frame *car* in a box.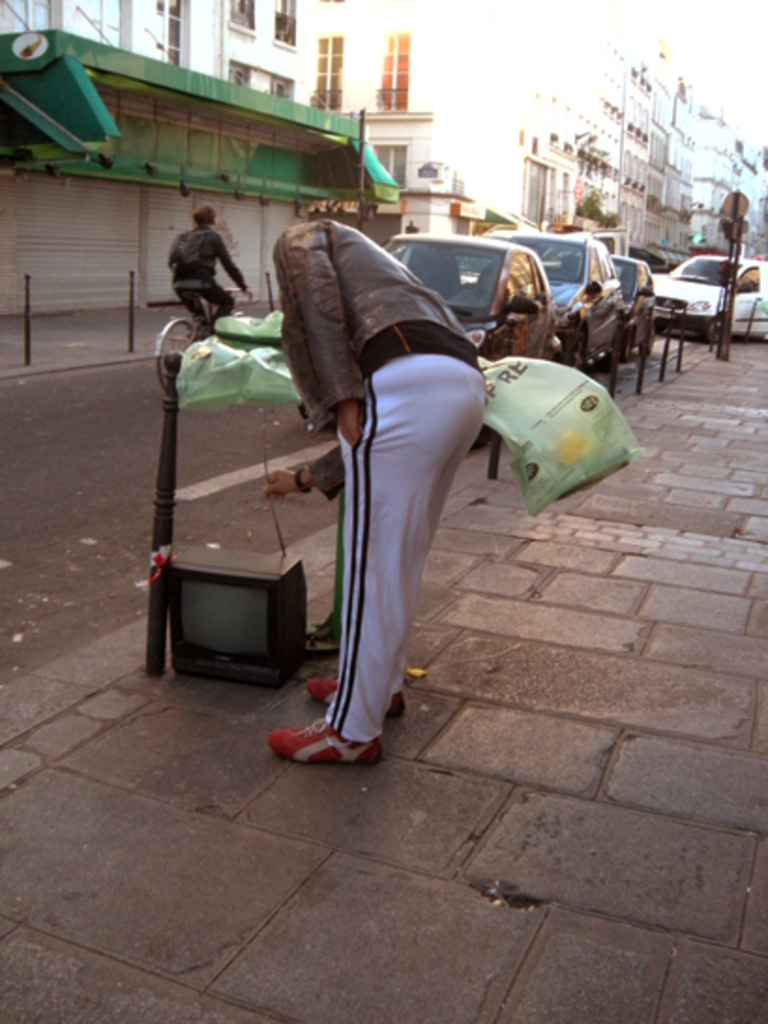
<region>459, 234, 631, 376</region>.
